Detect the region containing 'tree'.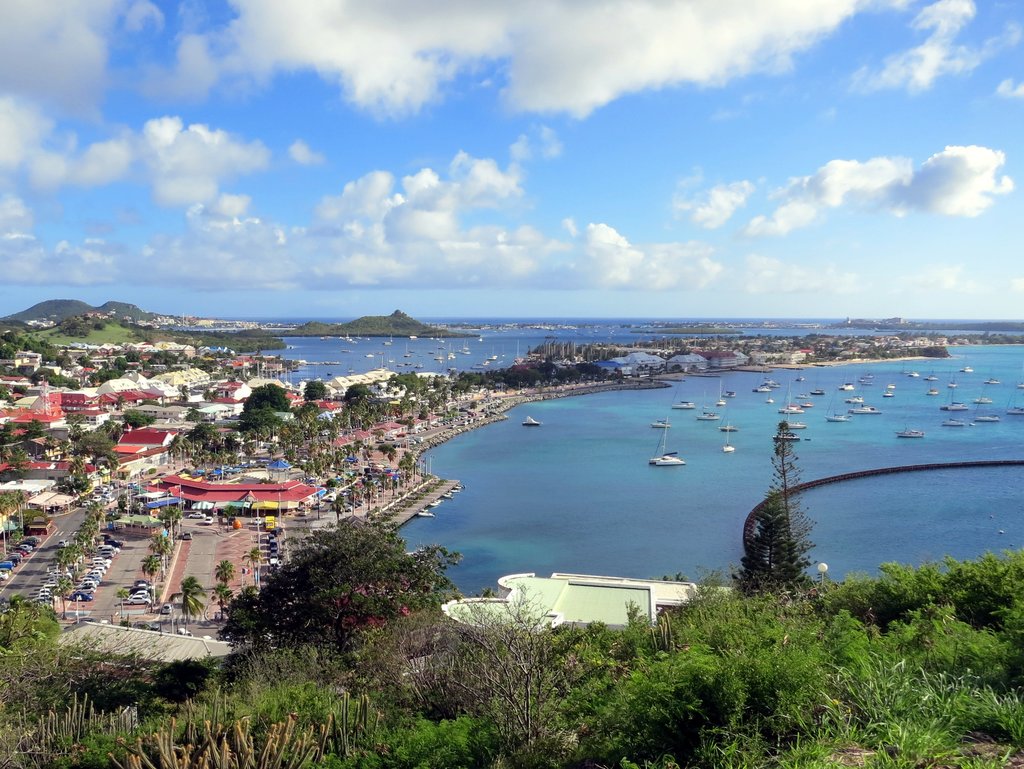
[left=223, top=503, right=472, bottom=657].
